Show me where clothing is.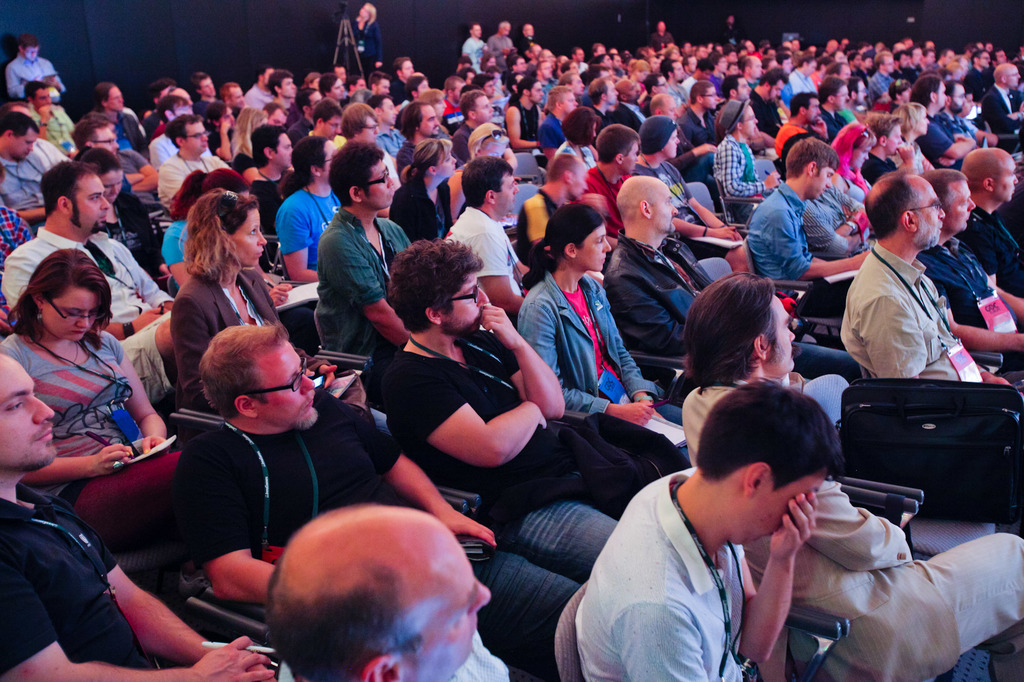
clothing is at {"left": 797, "top": 185, "right": 871, "bottom": 256}.
